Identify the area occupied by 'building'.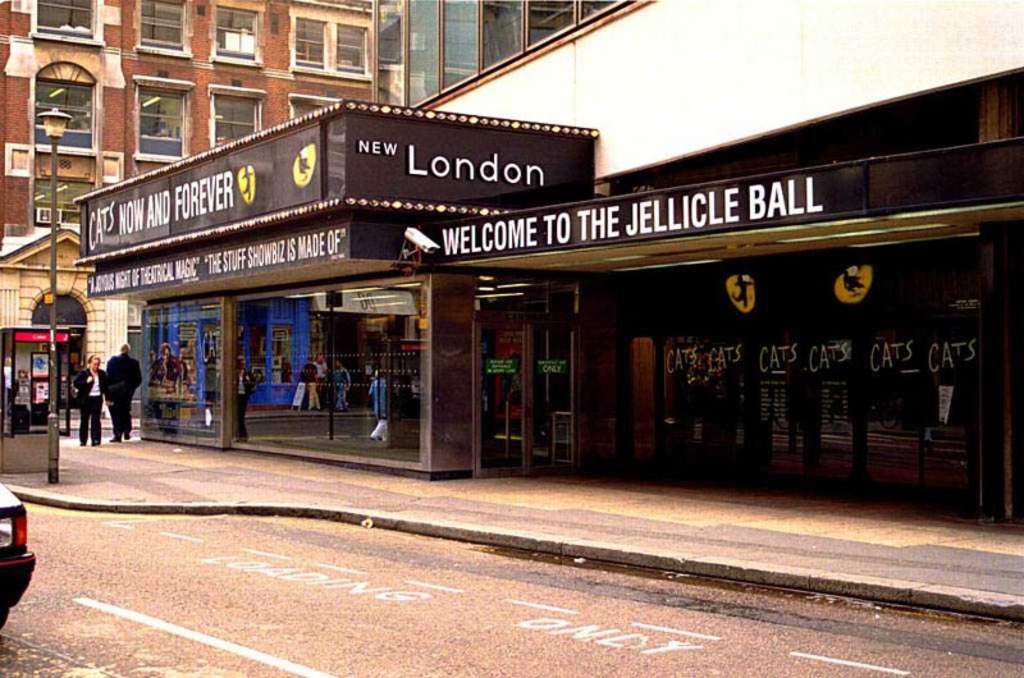
Area: detection(0, 0, 380, 400).
